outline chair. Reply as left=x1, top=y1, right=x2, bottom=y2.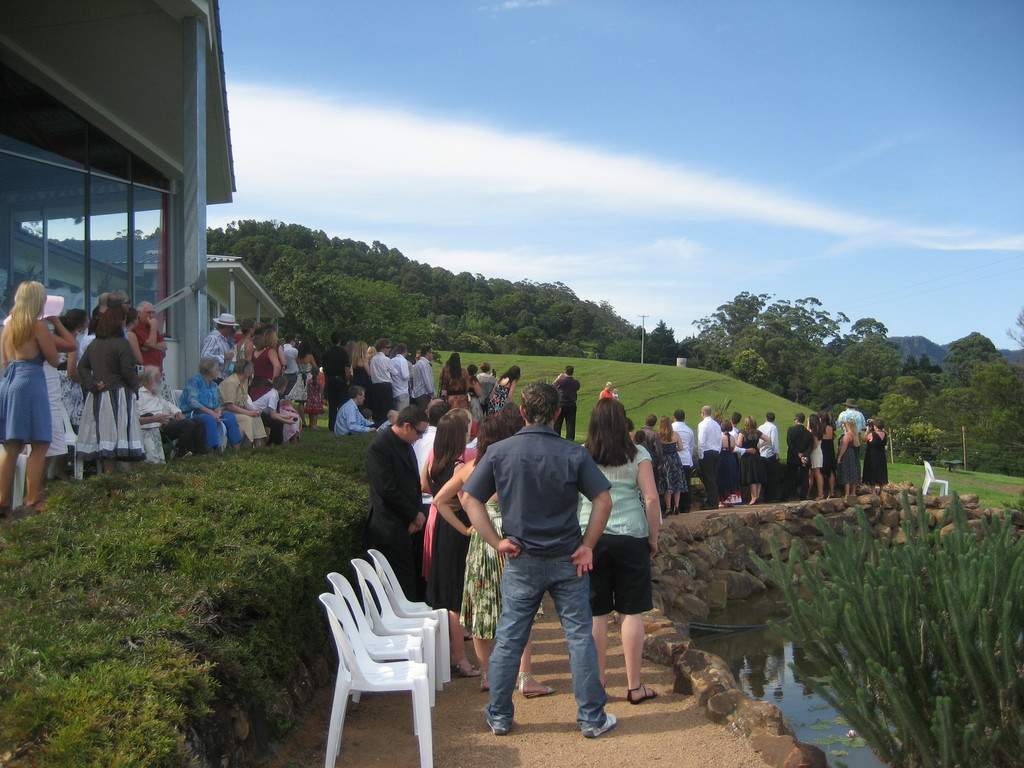
left=170, top=390, right=196, bottom=420.
